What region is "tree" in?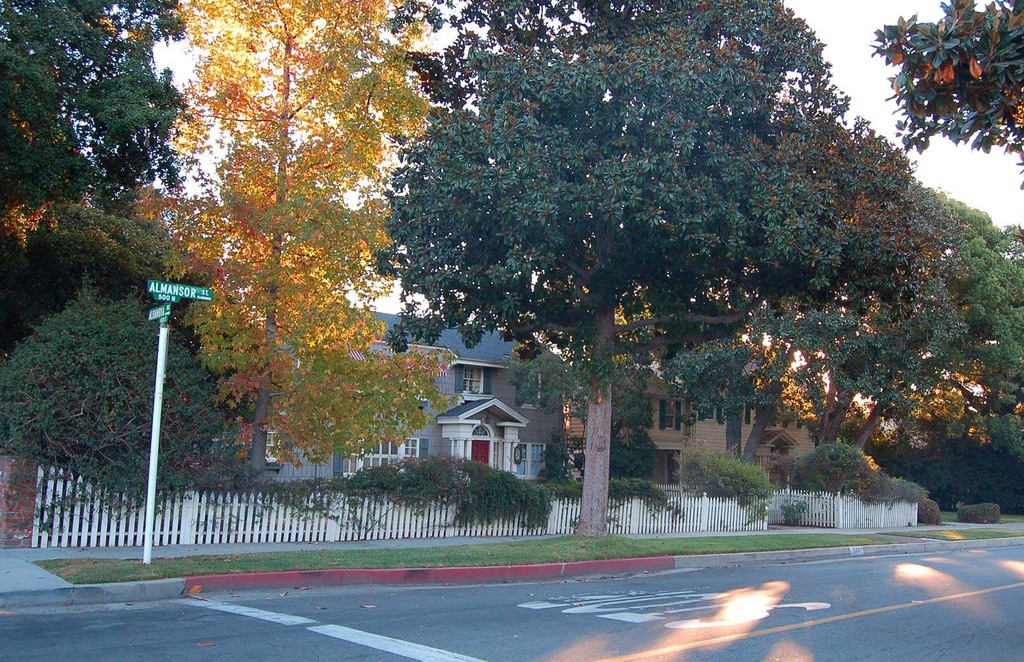
799 175 975 454.
